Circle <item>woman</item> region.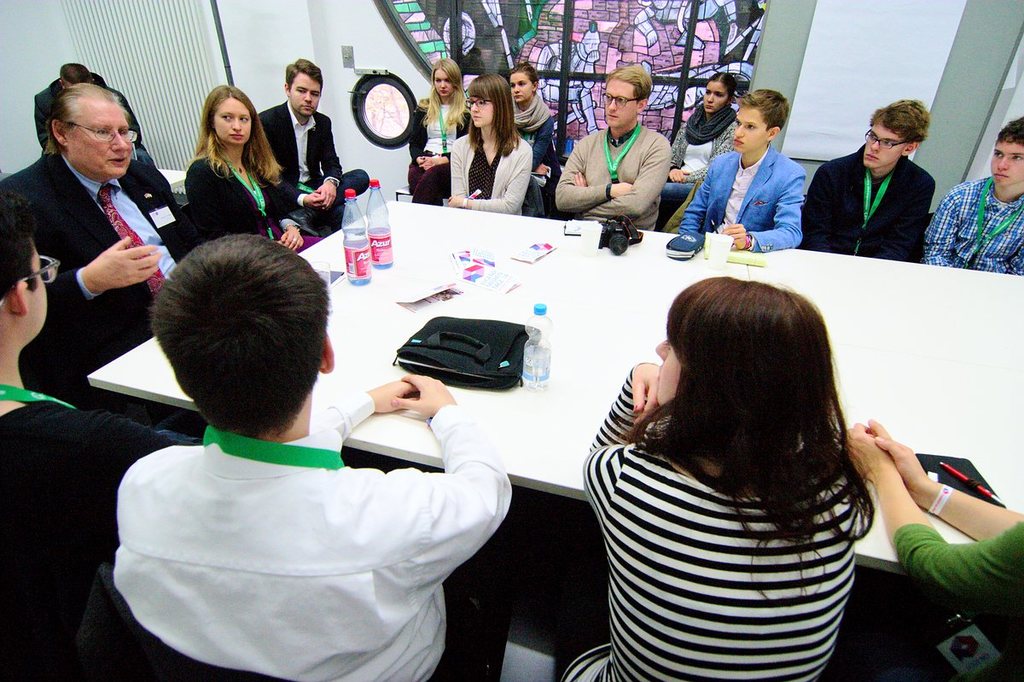
Region: 551/272/876/681.
